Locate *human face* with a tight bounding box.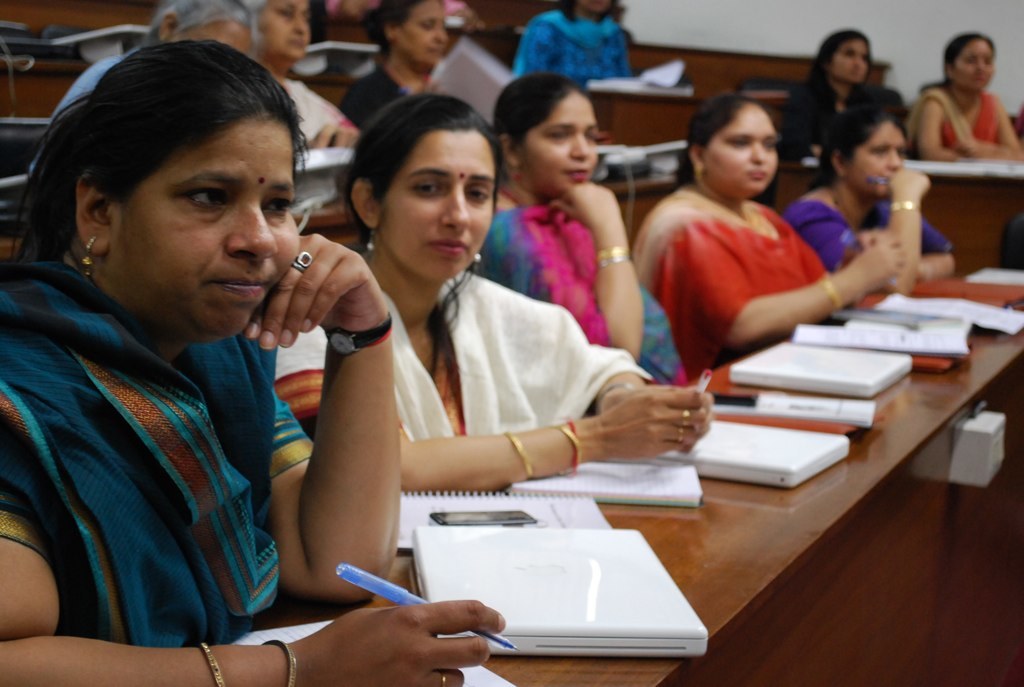
{"x1": 174, "y1": 19, "x2": 249, "y2": 55}.
